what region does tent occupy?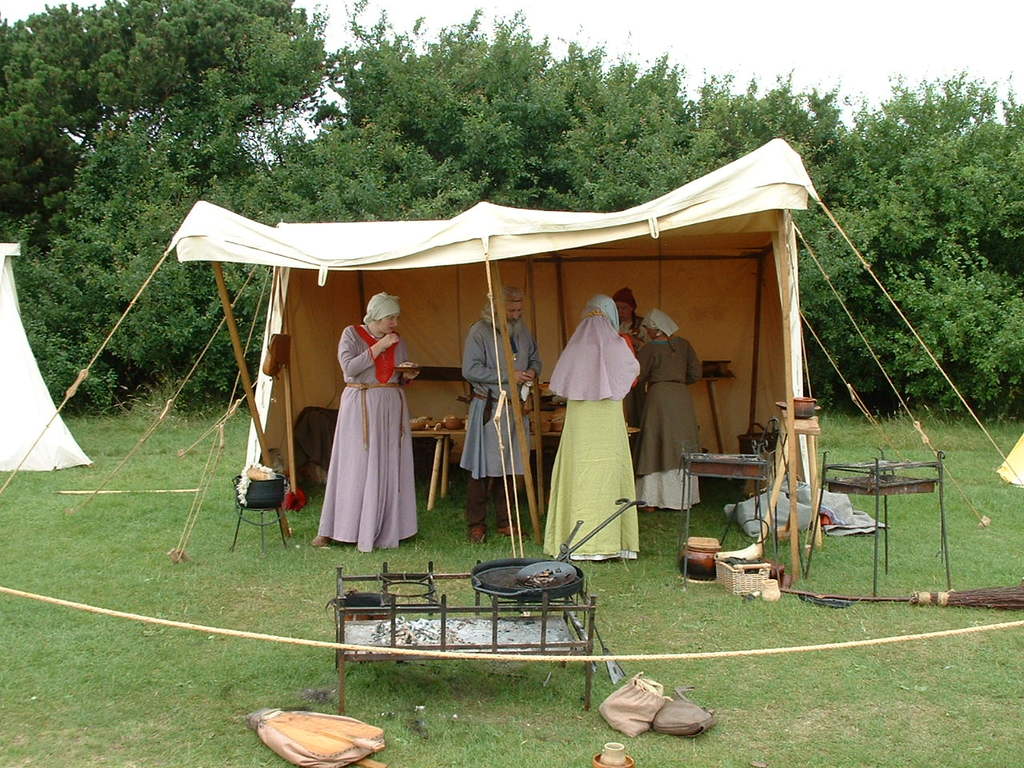
[left=0, top=238, right=98, bottom=478].
